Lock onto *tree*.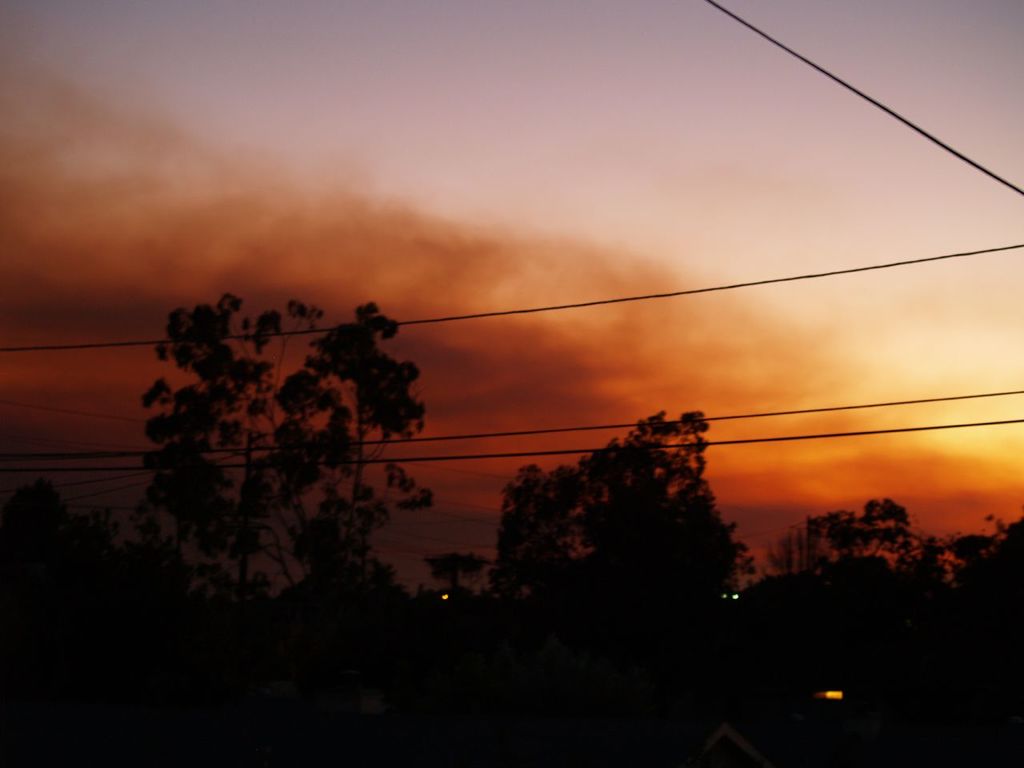
Locked: x1=473, y1=401, x2=765, y2=631.
